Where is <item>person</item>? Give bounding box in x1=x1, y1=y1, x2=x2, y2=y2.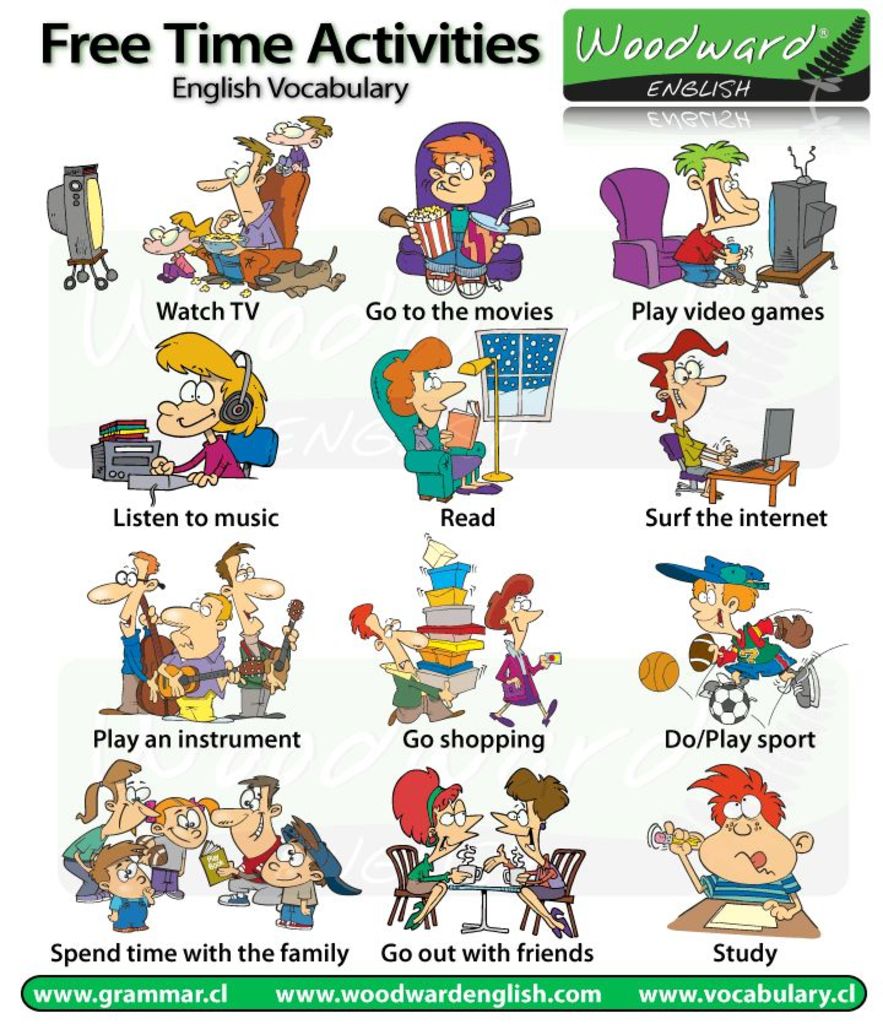
x1=657, y1=547, x2=820, y2=725.
